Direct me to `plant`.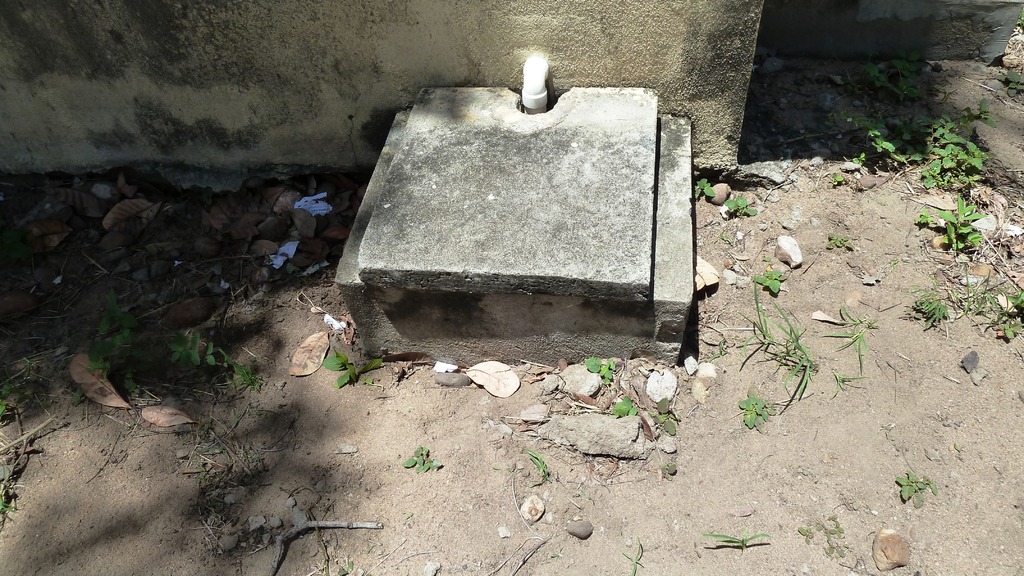
Direction: x1=842, y1=150, x2=868, y2=169.
